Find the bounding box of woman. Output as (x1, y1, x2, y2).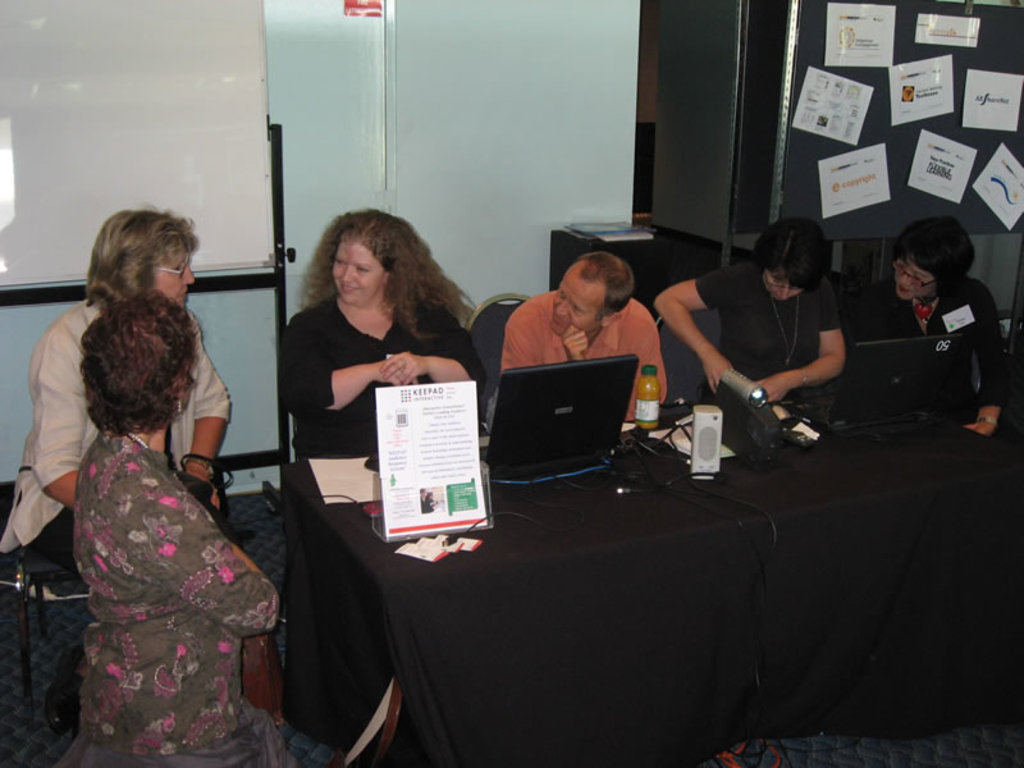
(282, 212, 494, 467).
